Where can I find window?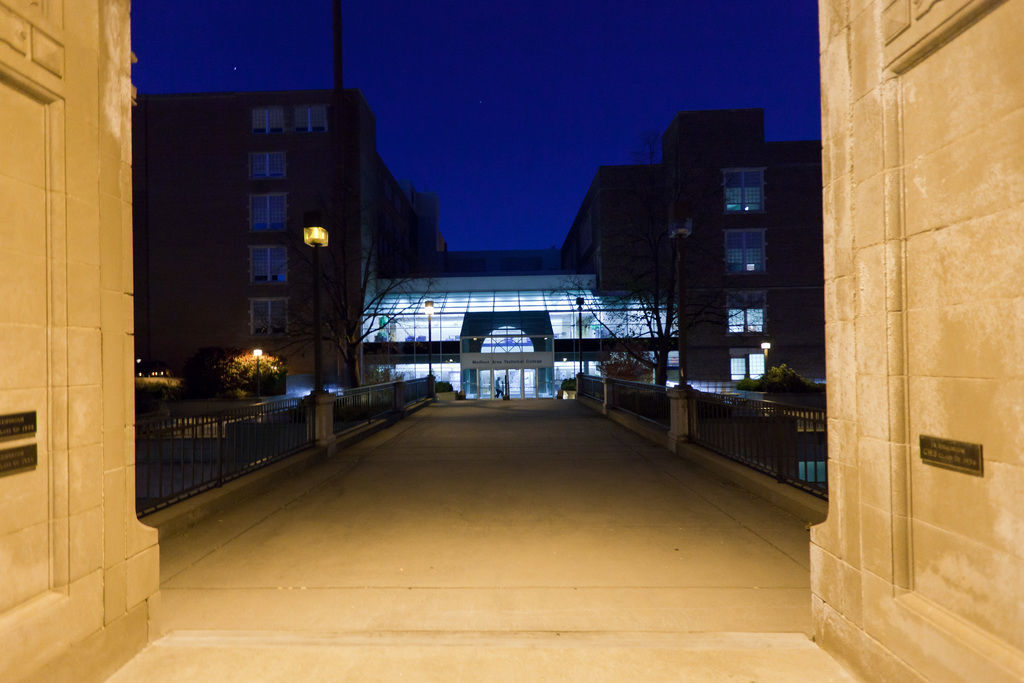
You can find it at bbox=[250, 192, 289, 235].
